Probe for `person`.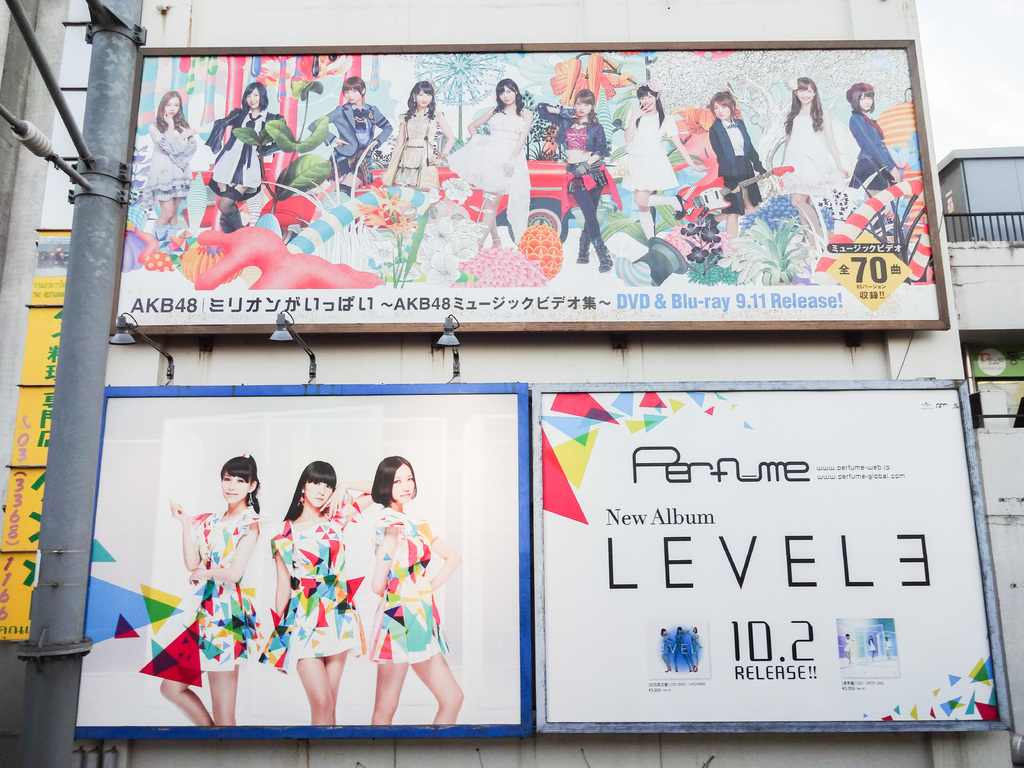
Probe result: (x1=844, y1=78, x2=903, y2=244).
